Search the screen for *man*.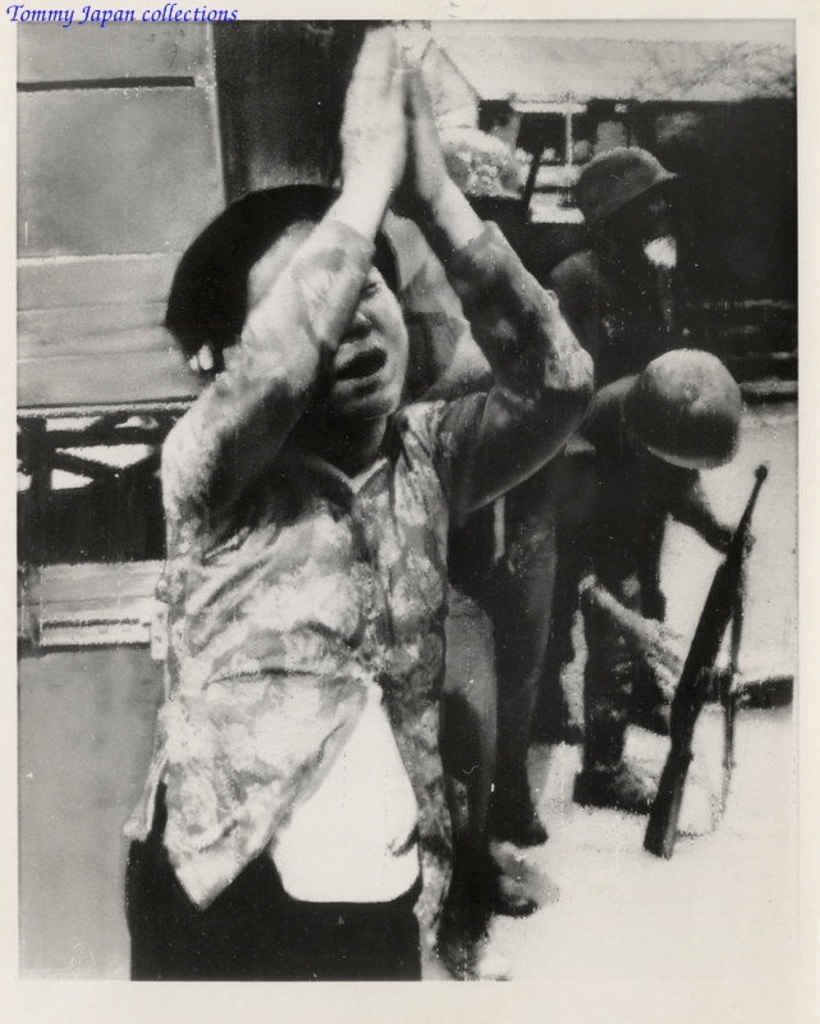
Found at {"left": 553, "top": 140, "right": 682, "bottom": 736}.
